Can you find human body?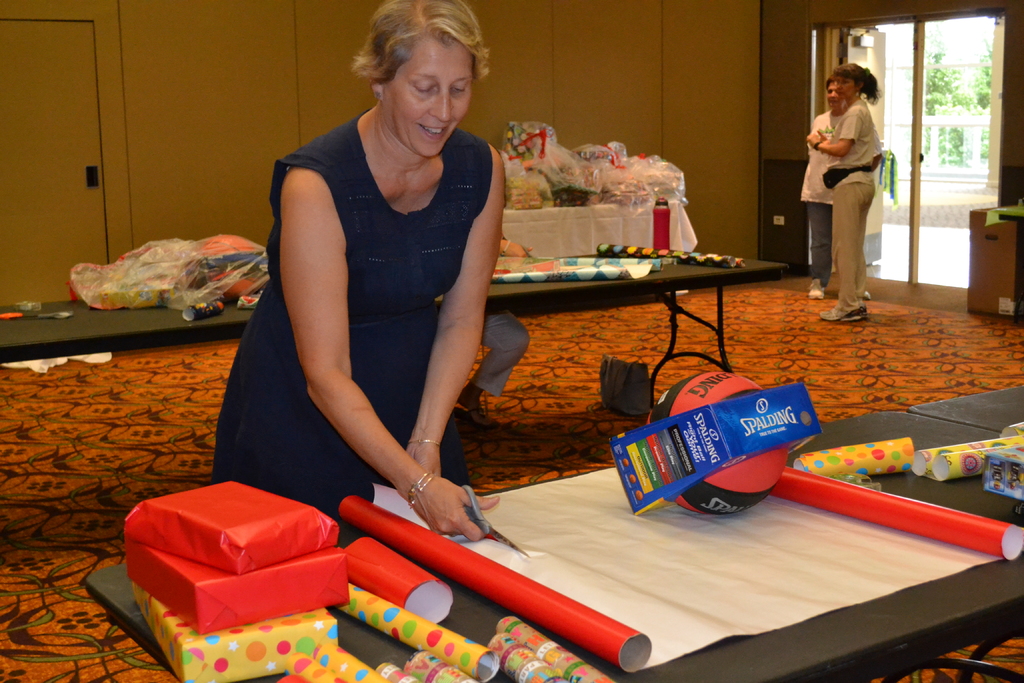
Yes, bounding box: <bbox>804, 59, 881, 320</bbox>.
